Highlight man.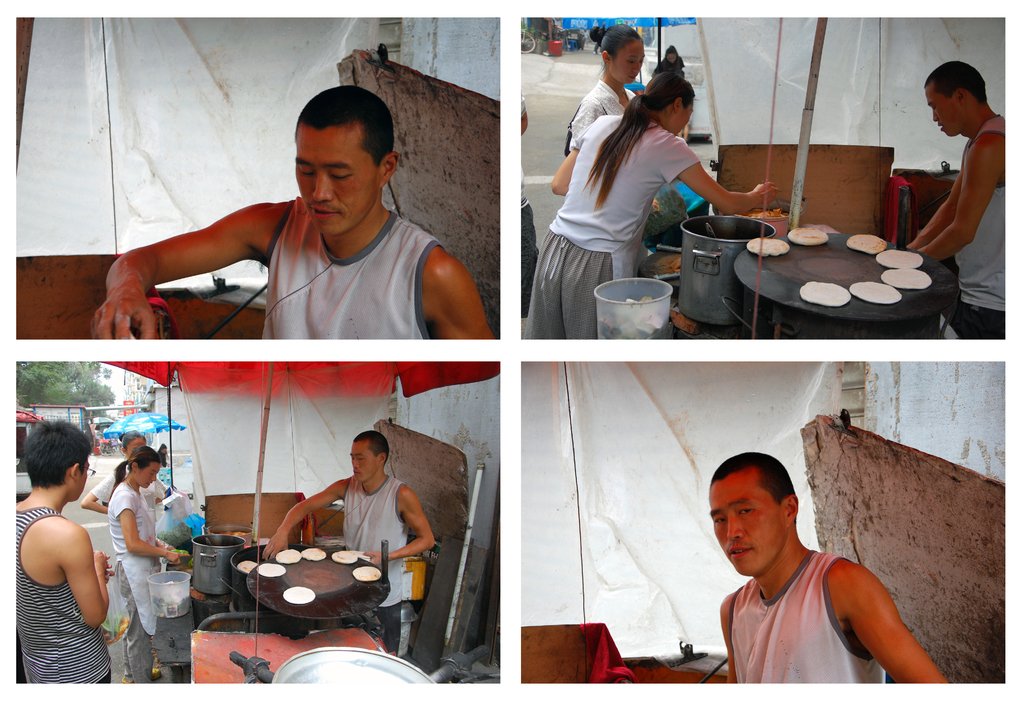
Highlighted region: [905, 58, 1006, 340].
